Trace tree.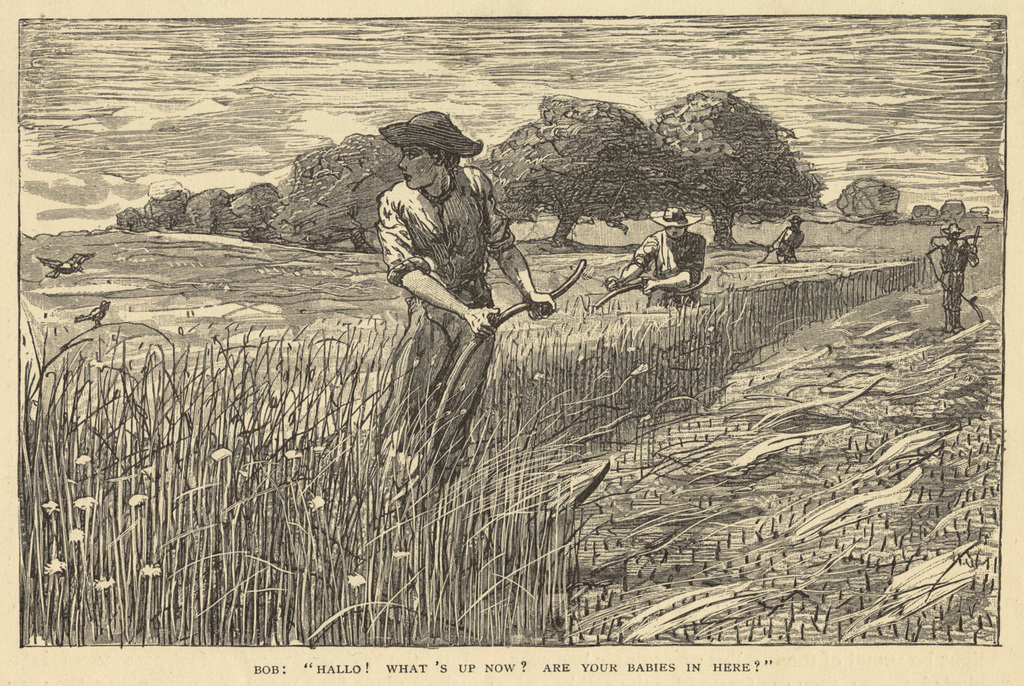
Traced to box=[614, 88, 827, 251].
